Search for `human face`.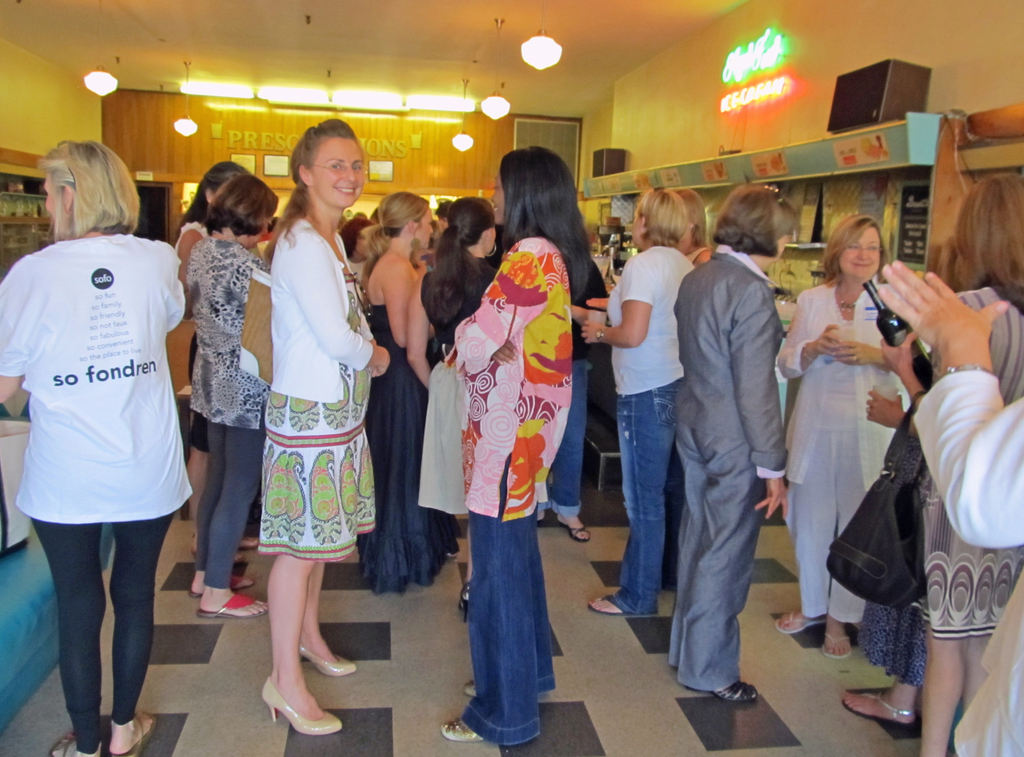
Found at <region>633, 205, 643, 240</region>.
